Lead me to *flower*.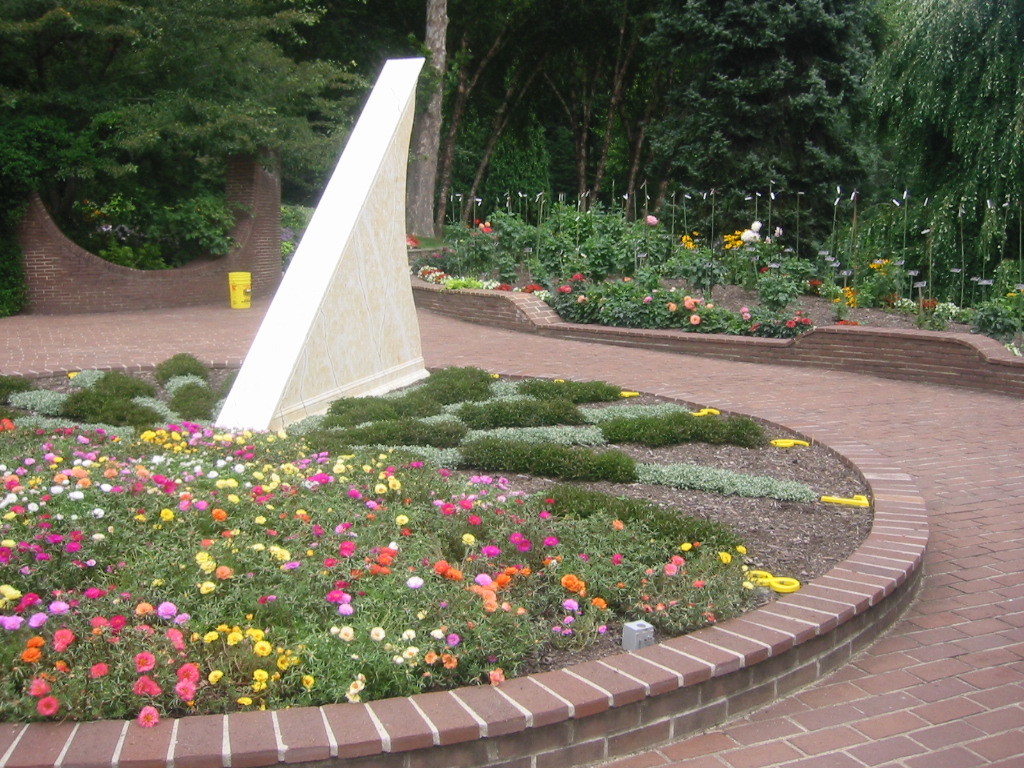
Lead to bbox=(488, 665, 504, 684).
